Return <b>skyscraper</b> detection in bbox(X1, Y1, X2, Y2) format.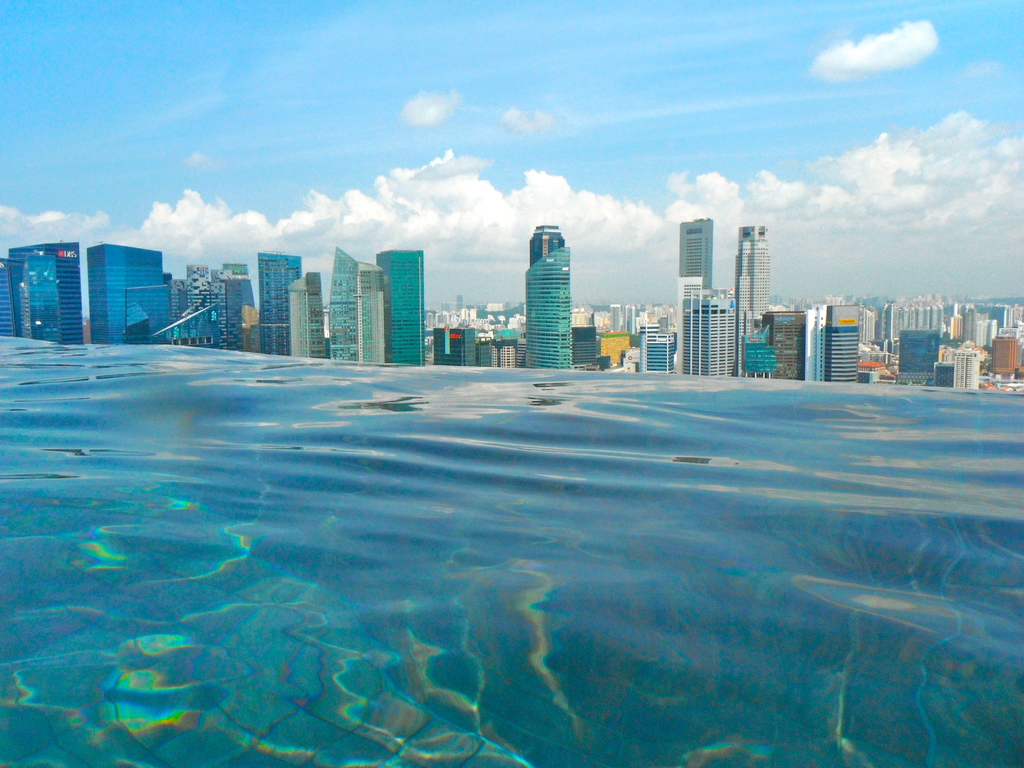
bbox(371, 253, 427, 367).
